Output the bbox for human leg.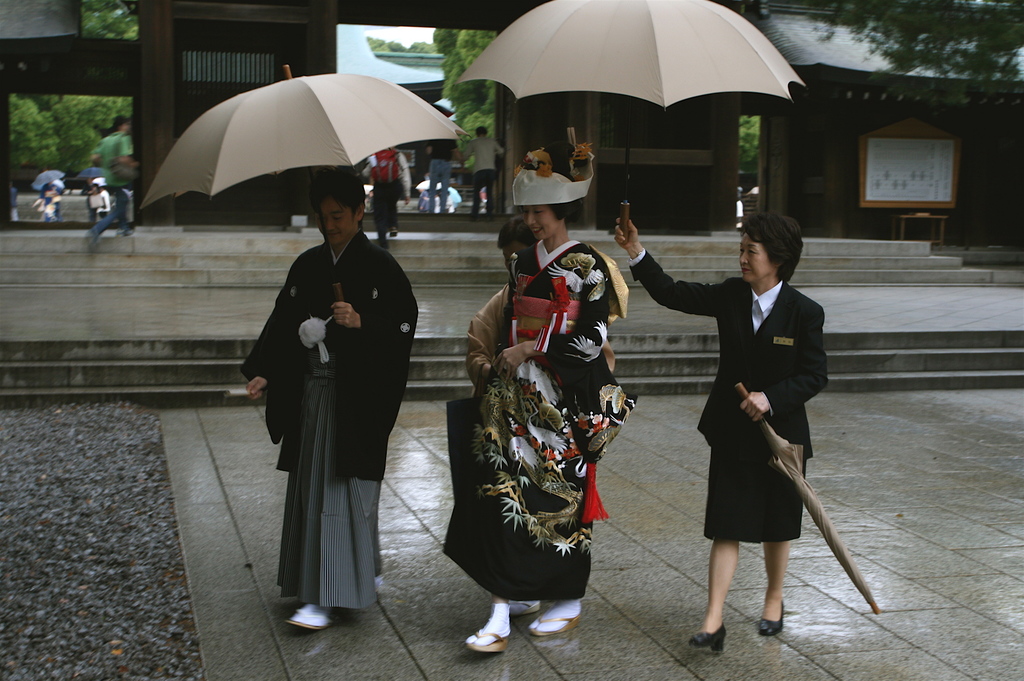
[left=686, top=422, right=748, bottom=654].
